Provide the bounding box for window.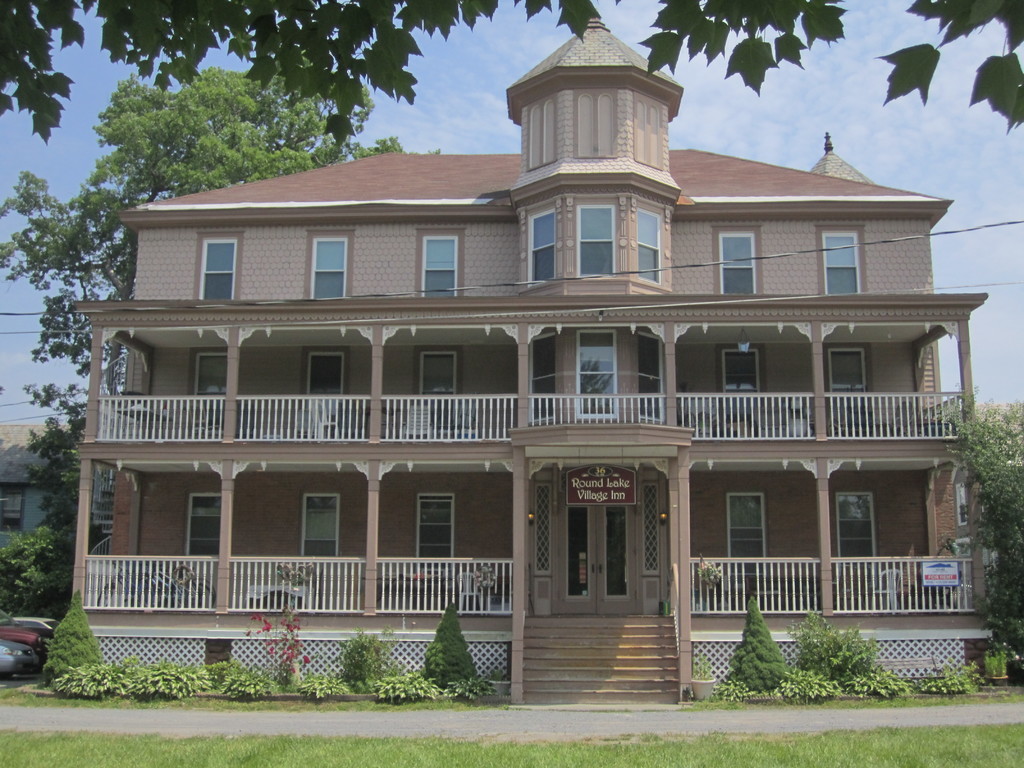
<bbox>579, 327, 624, 413</bbox>.
